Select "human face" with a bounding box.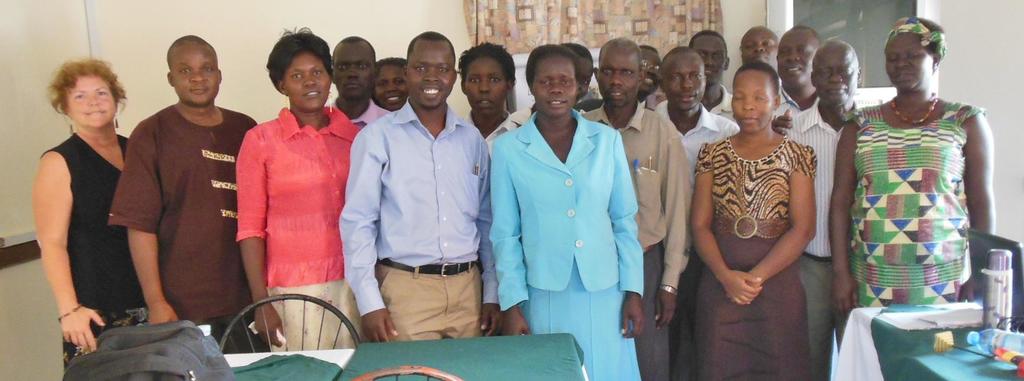
box=[597, 50, 642, 105].
